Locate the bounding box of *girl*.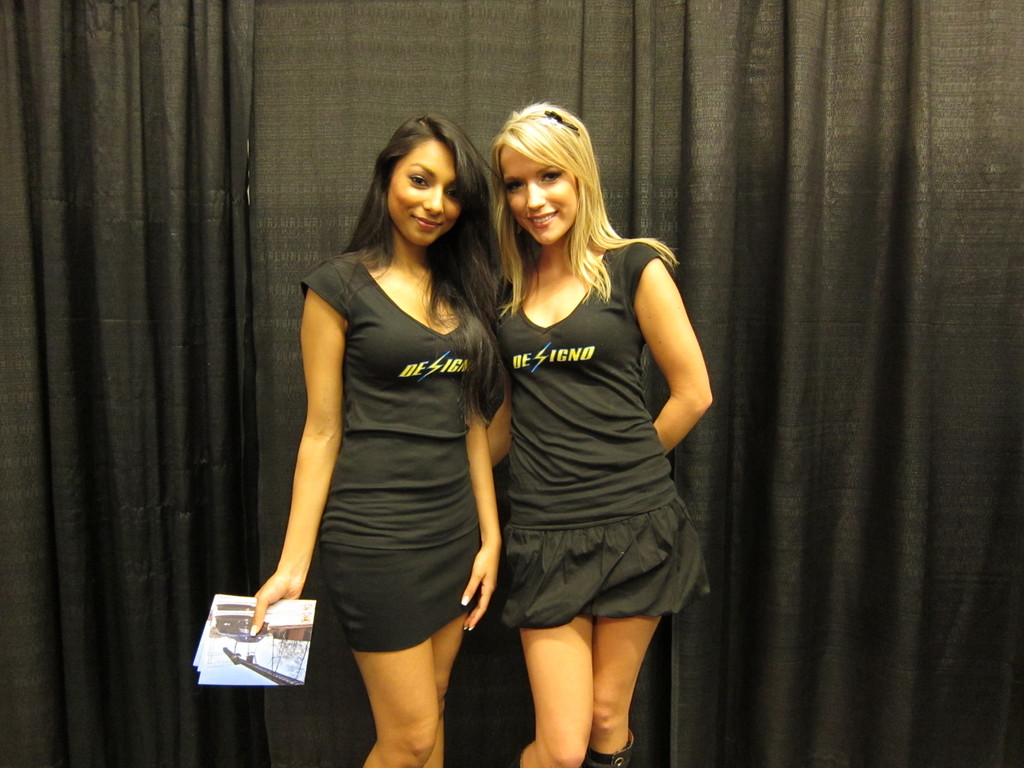
Bounding box: rect(251, 111, 504, 767).
